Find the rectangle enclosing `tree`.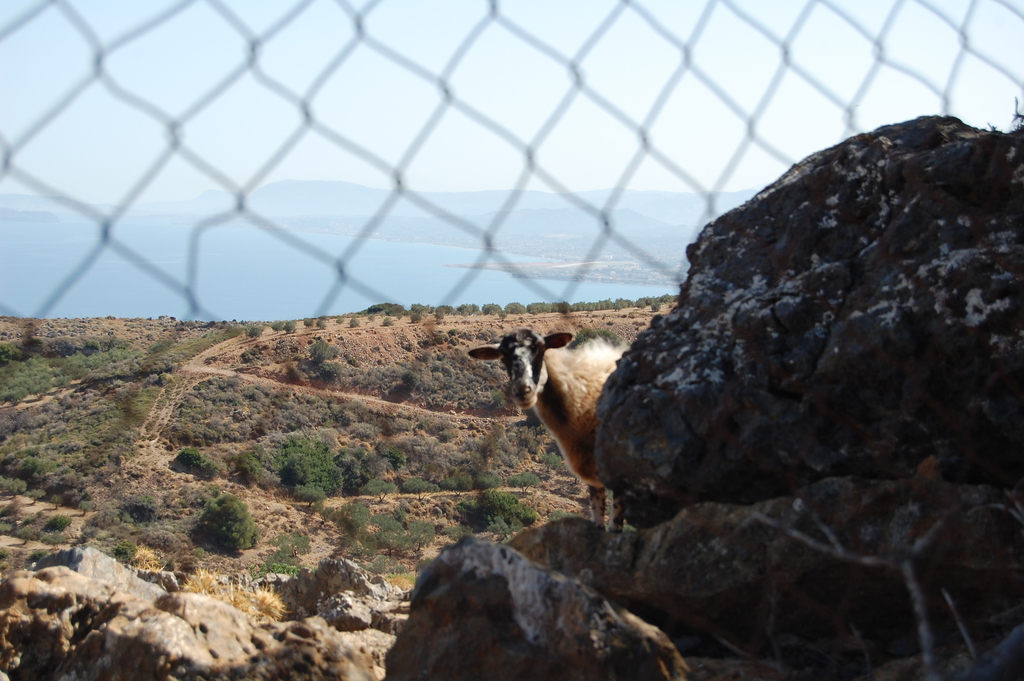
<box>401,367,422,393</box>.
